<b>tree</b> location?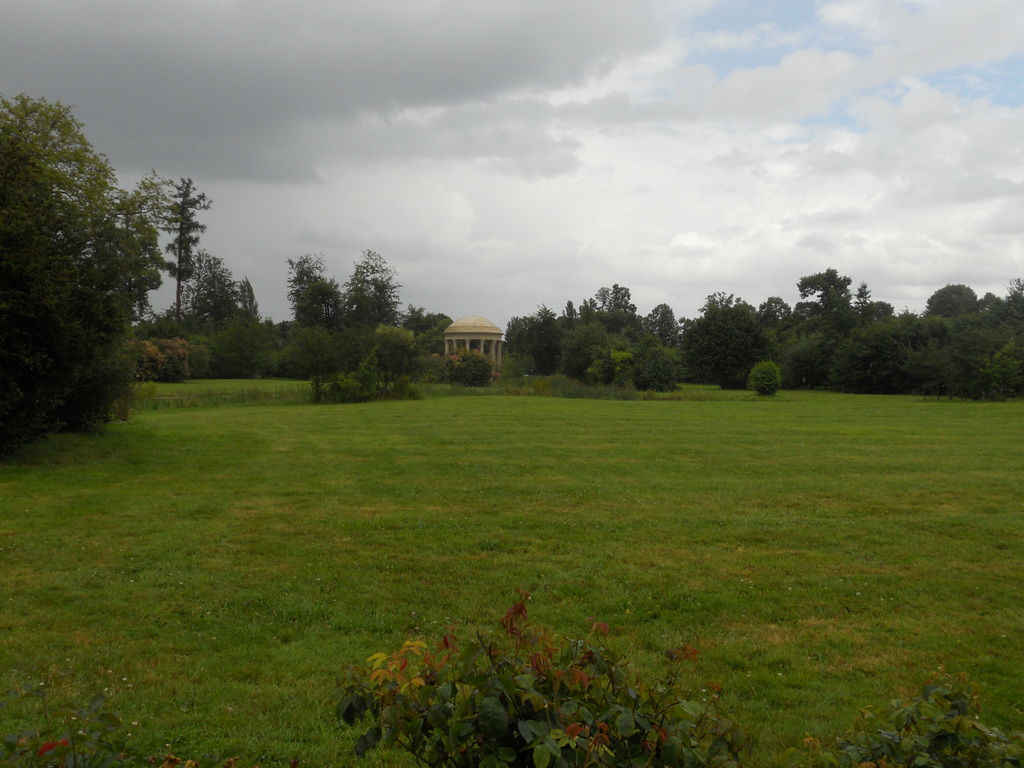
[558,268,678,387]
